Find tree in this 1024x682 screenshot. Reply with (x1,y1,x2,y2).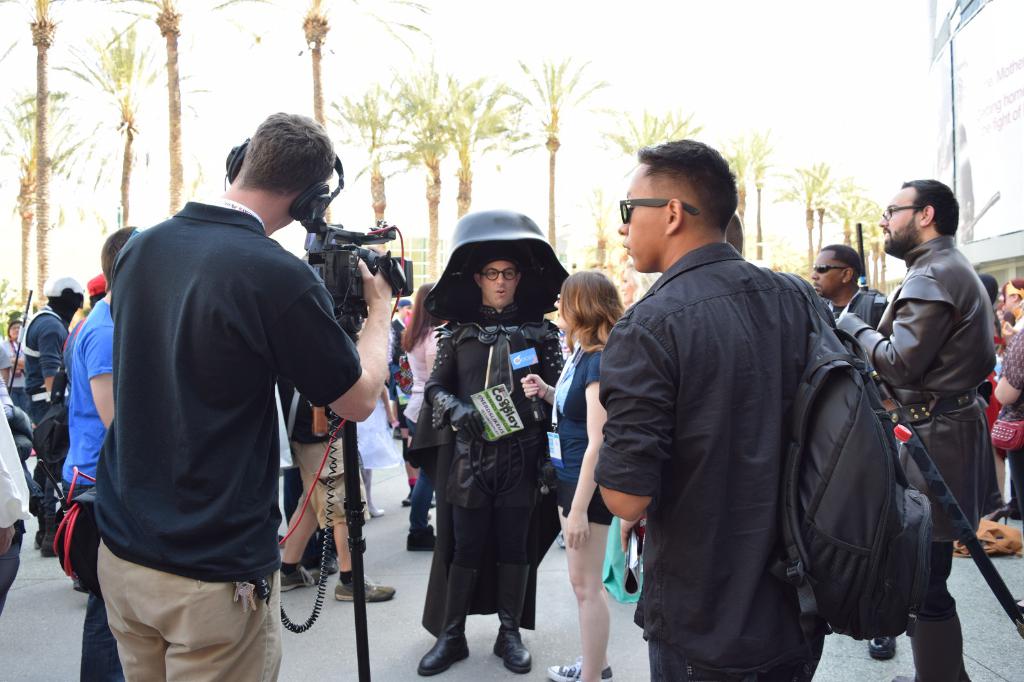
(500,49,612,257).
